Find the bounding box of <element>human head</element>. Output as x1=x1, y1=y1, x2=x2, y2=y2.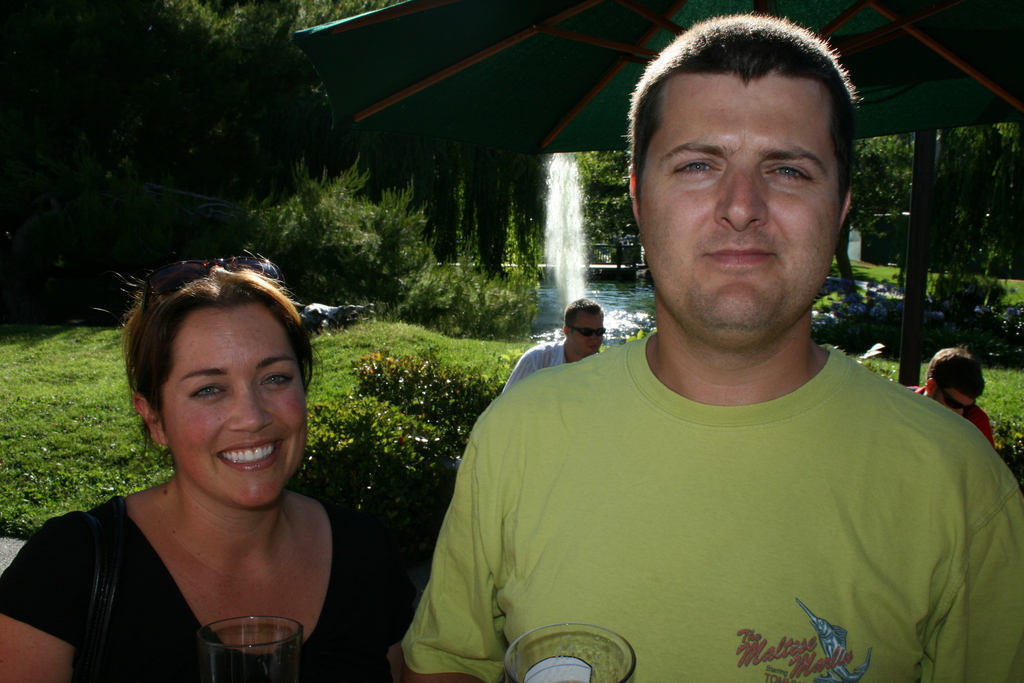
x1=115, y1=254, x2=319, y2=508.
